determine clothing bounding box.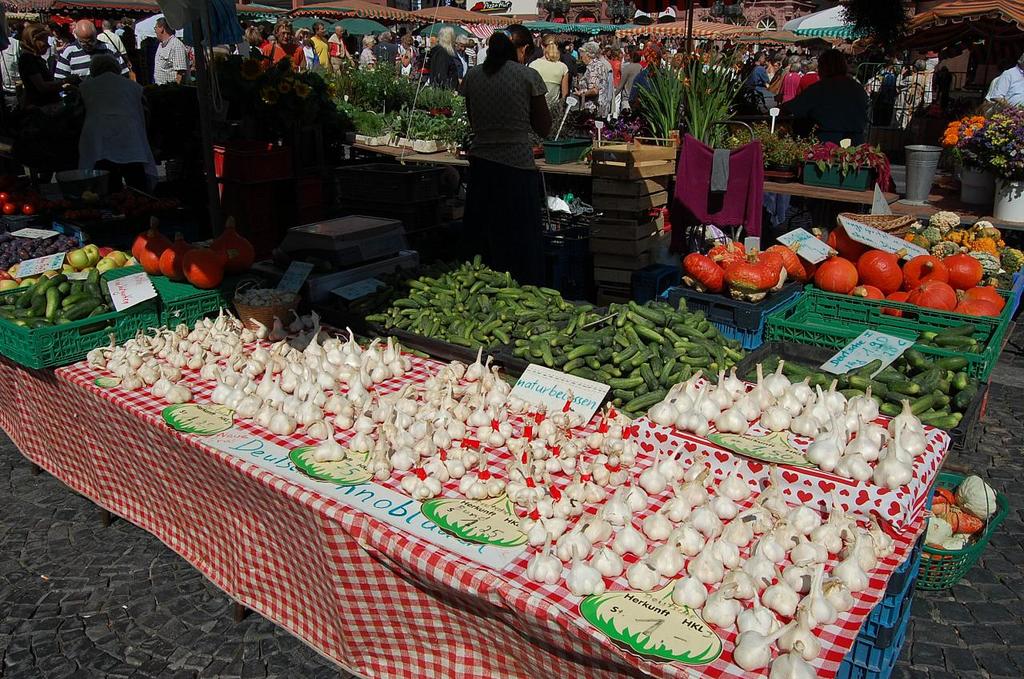
Determined: (359,49,376,75).
